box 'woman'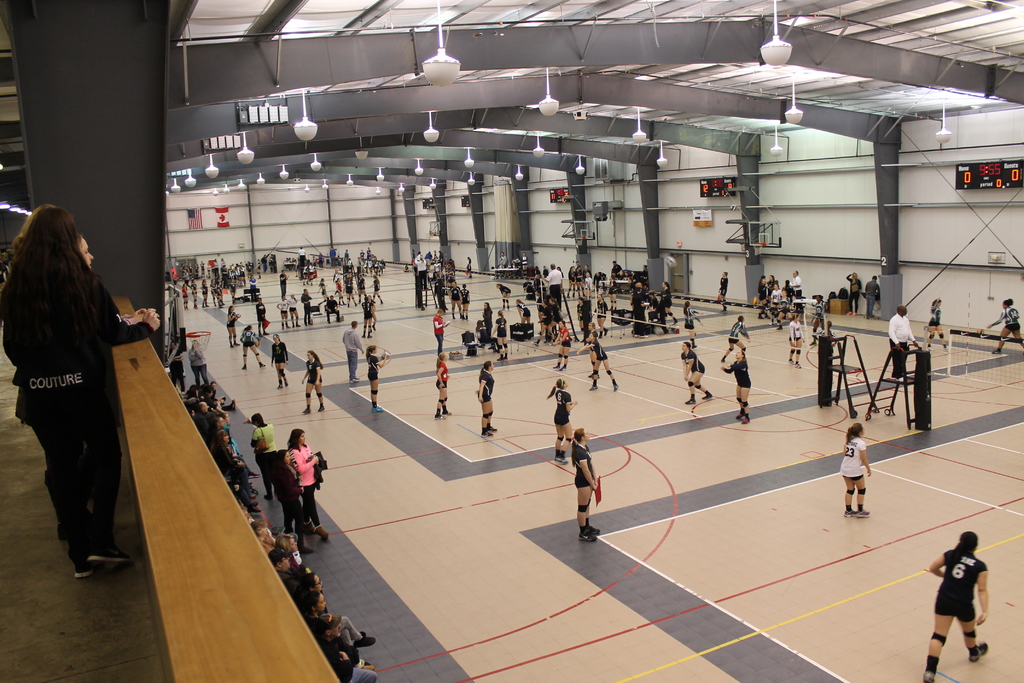
left=300, top=350, right=324, bottom=414
